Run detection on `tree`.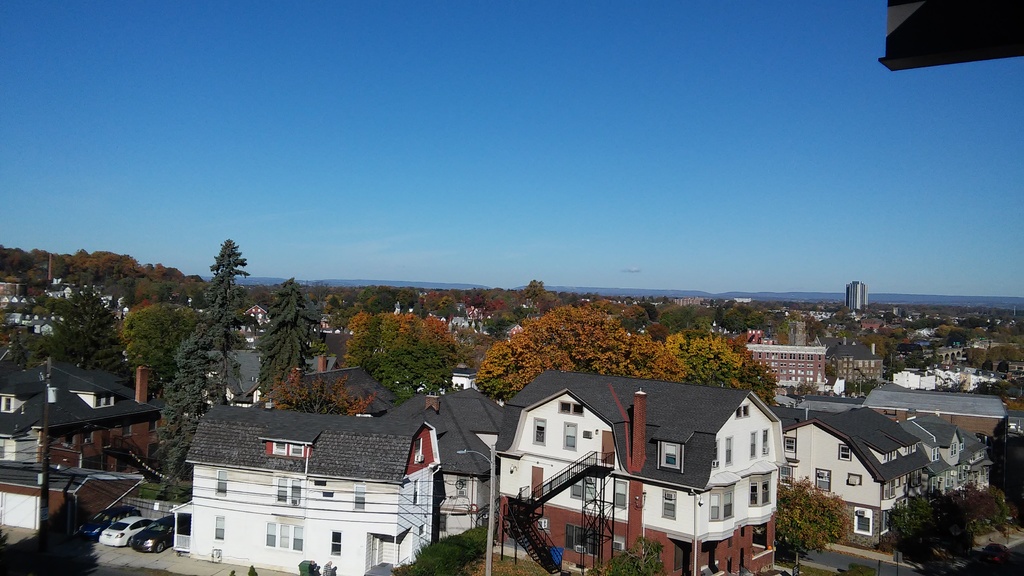
Result: (900, 479, 991, 557).
